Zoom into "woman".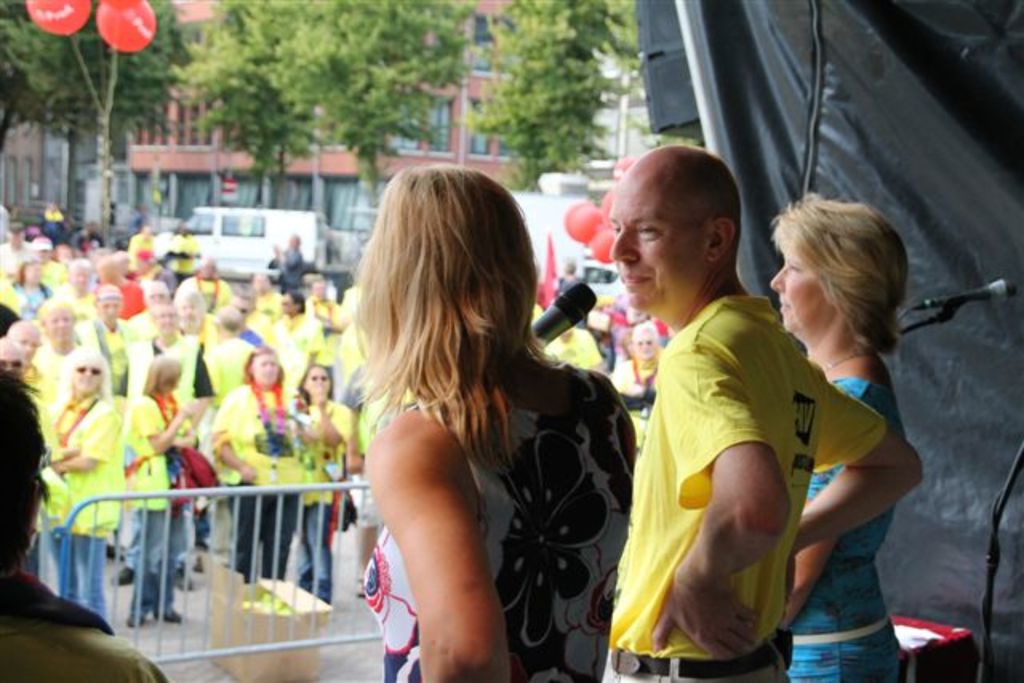
Zoom target: BBox(296, 358, 352, 601).
